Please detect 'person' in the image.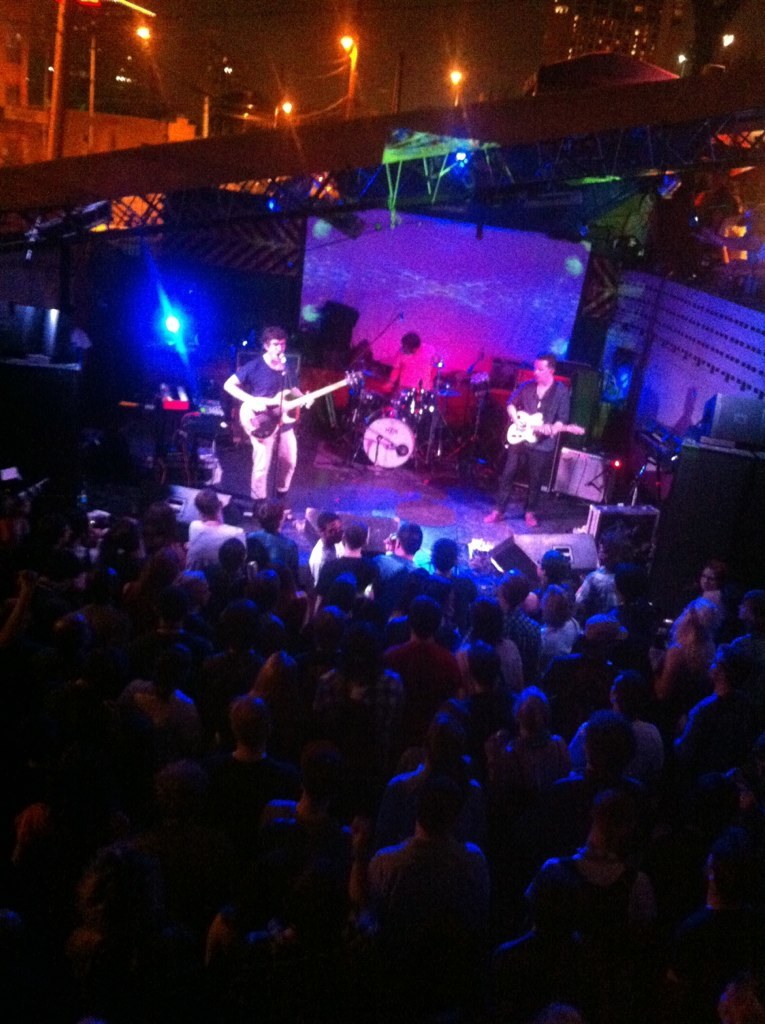
x1=507, y1=345, x2=572, y2=528.
